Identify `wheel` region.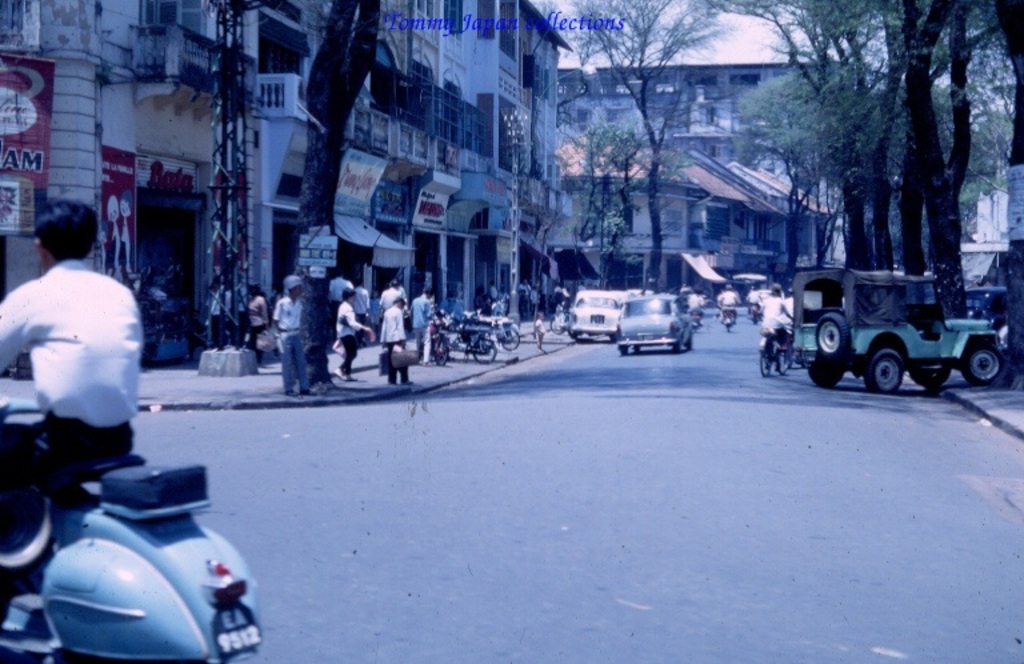
Region: [432,331,448,369].
